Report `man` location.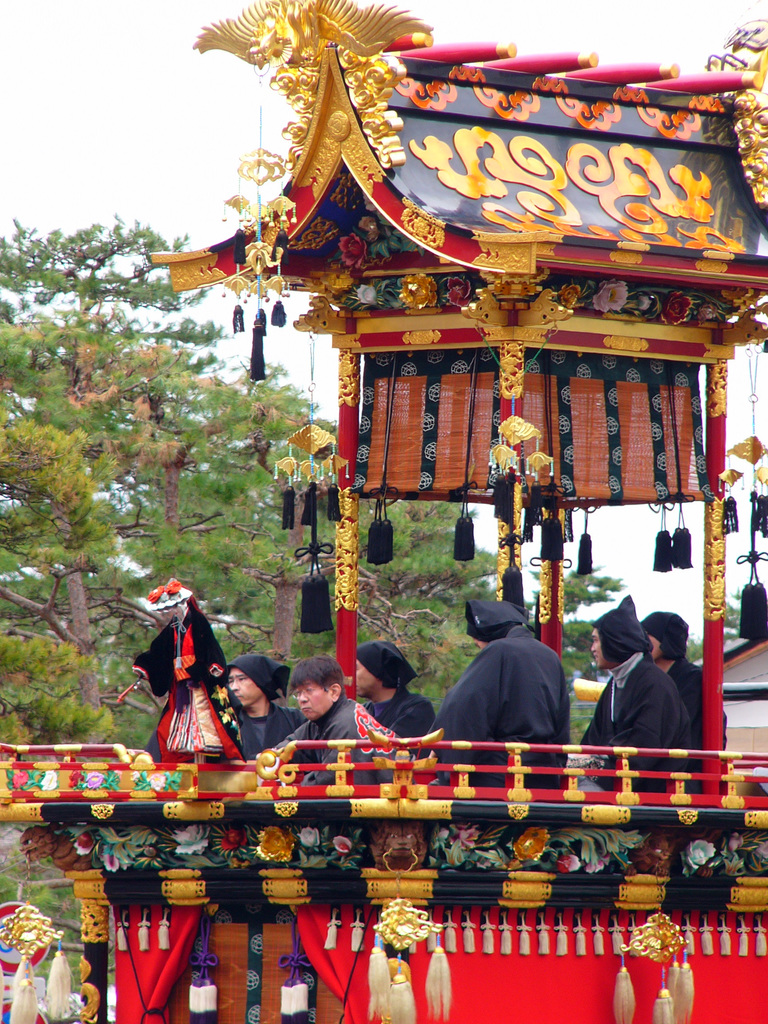
Report: 340/639/443/788.
